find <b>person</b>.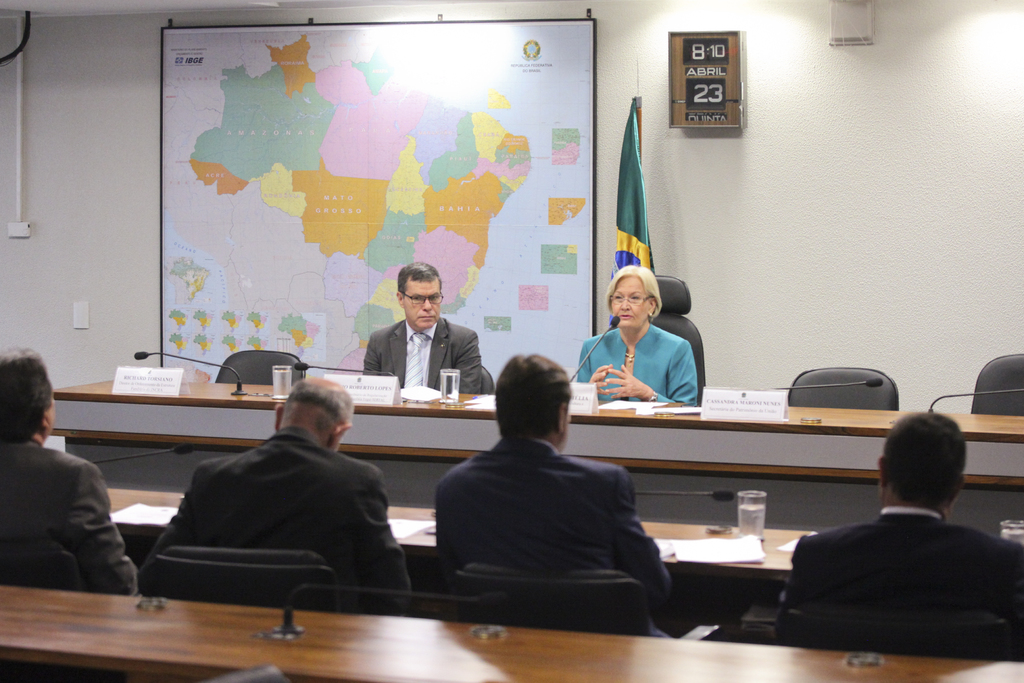
<region>356, 261, 483, 395</region>.
